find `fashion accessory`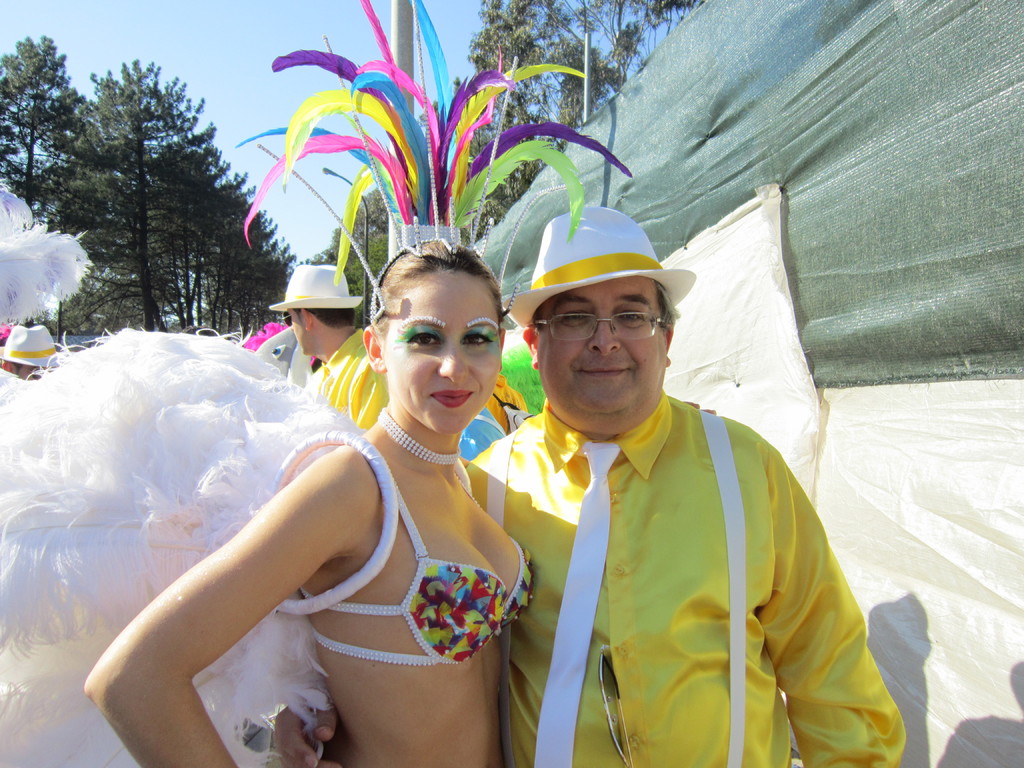
[left=268, top=260, right=364, bottom=312]
